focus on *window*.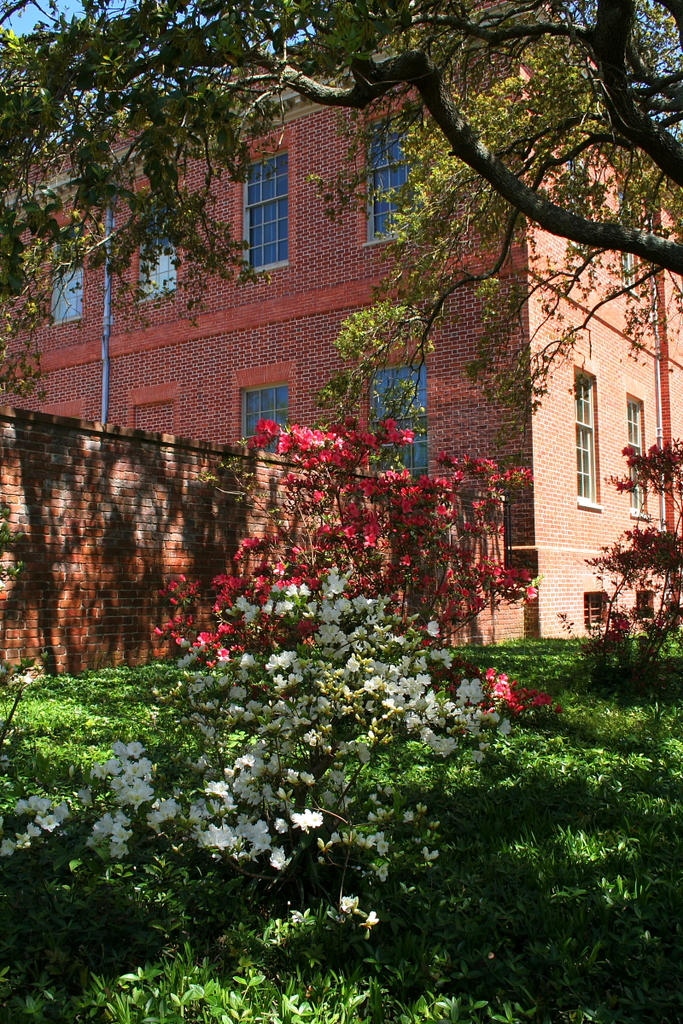
Focused at left=365, top=110, right=429, bottom=244.
